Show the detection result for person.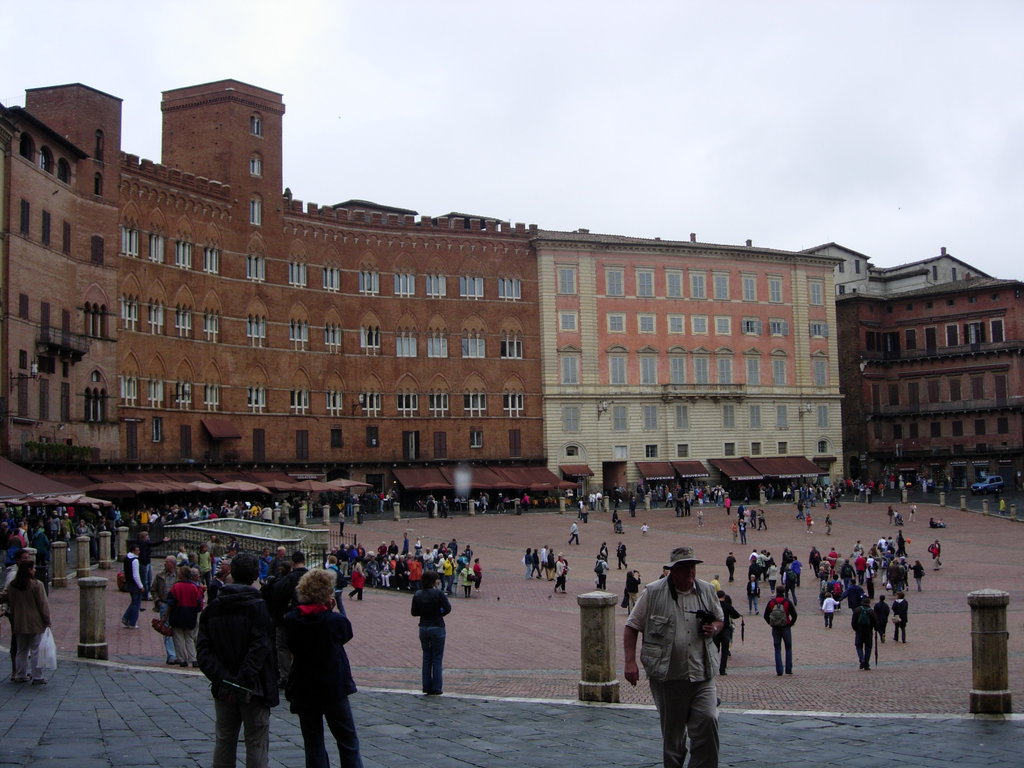
crop(580, 500, 589, 523).
